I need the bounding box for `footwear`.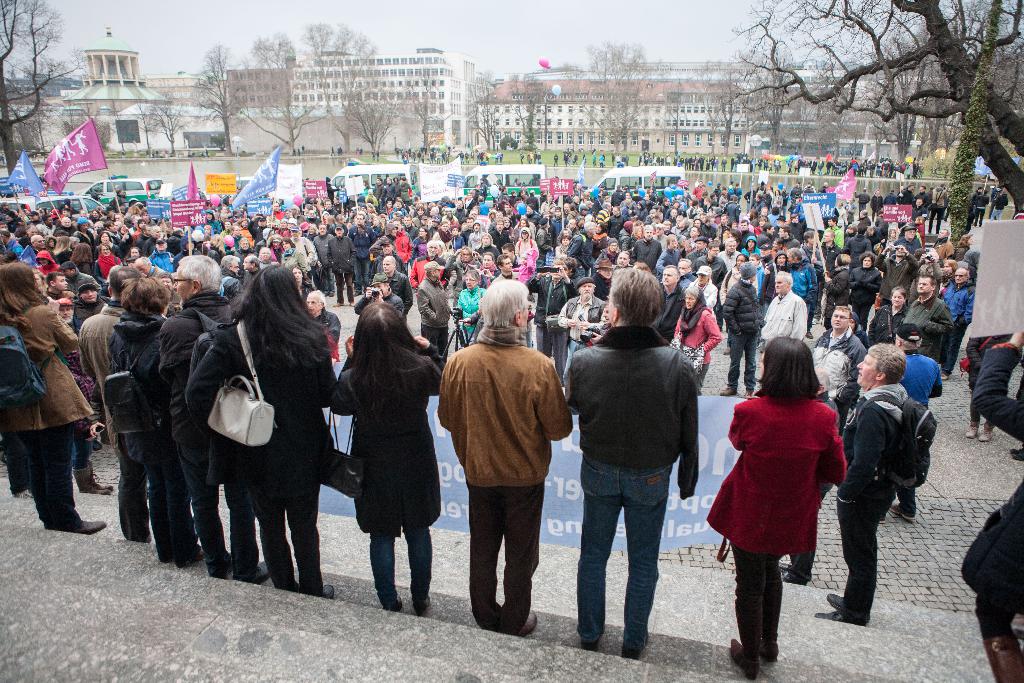
Here it is: [822,591,858,622].
